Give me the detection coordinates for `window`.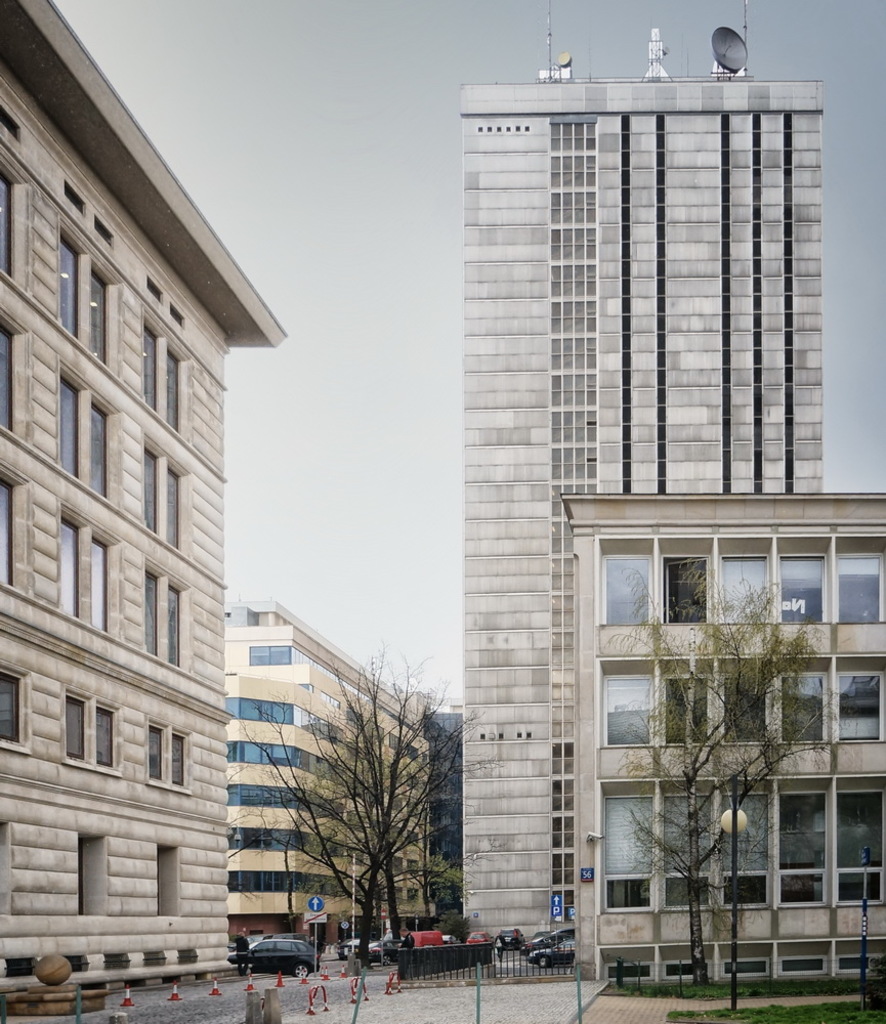
rect(0, 466, 17, 592).
